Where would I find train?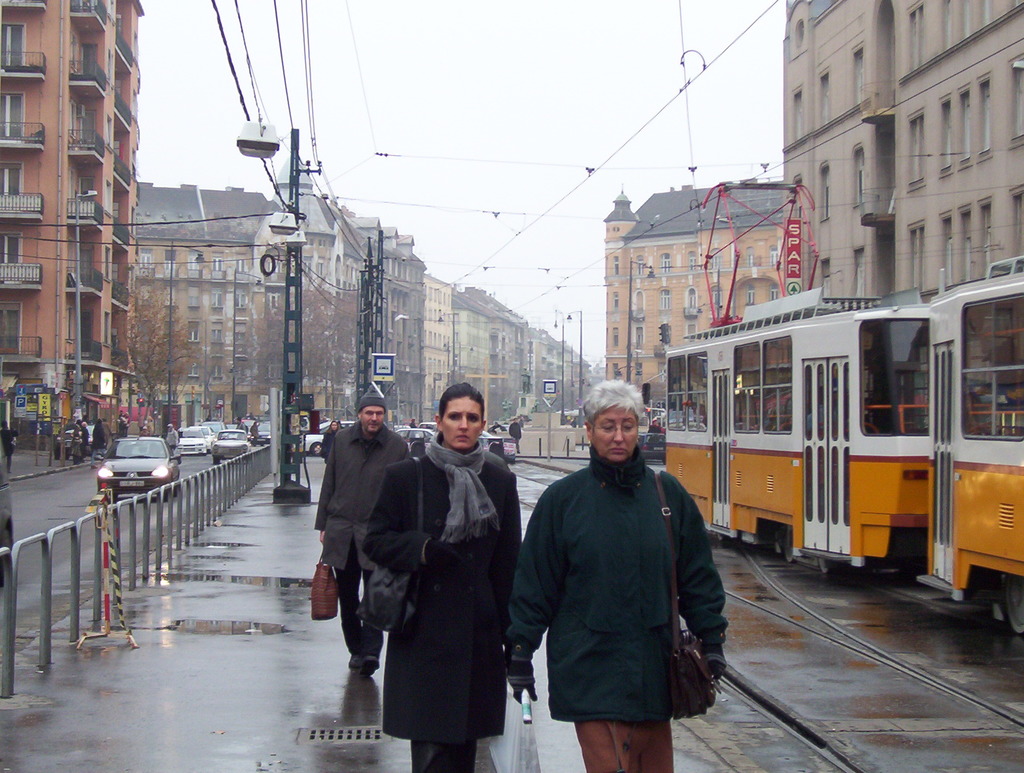
At Rect(658, 170, 1023, 644).
